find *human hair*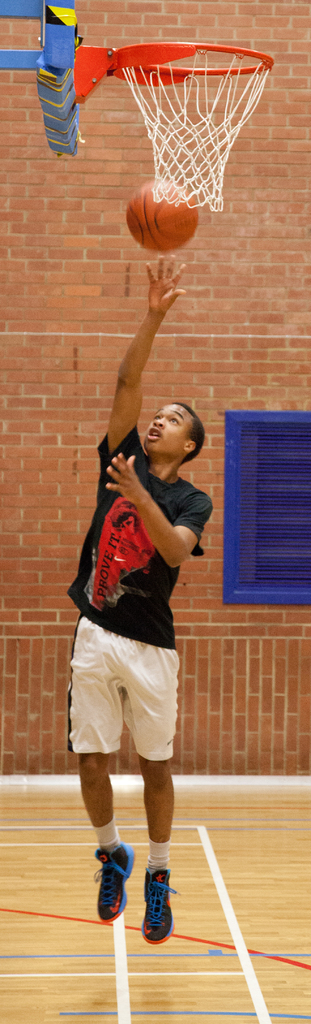
x1=150 y1=393 x2=208 y2=466
